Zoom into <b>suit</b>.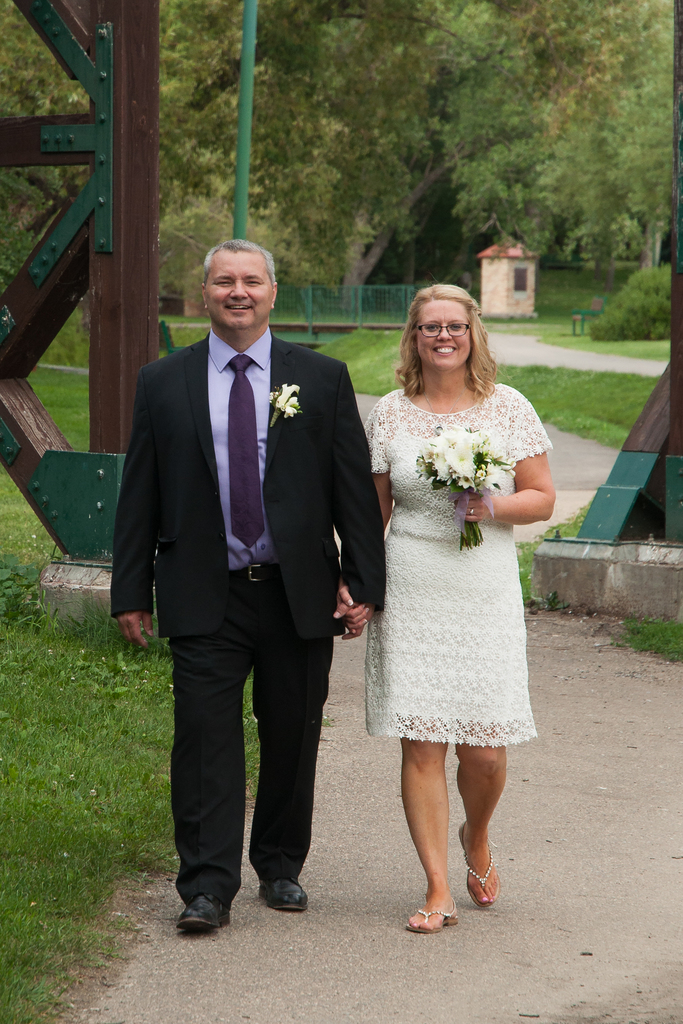
Zoom target: 157 300 359 924.
